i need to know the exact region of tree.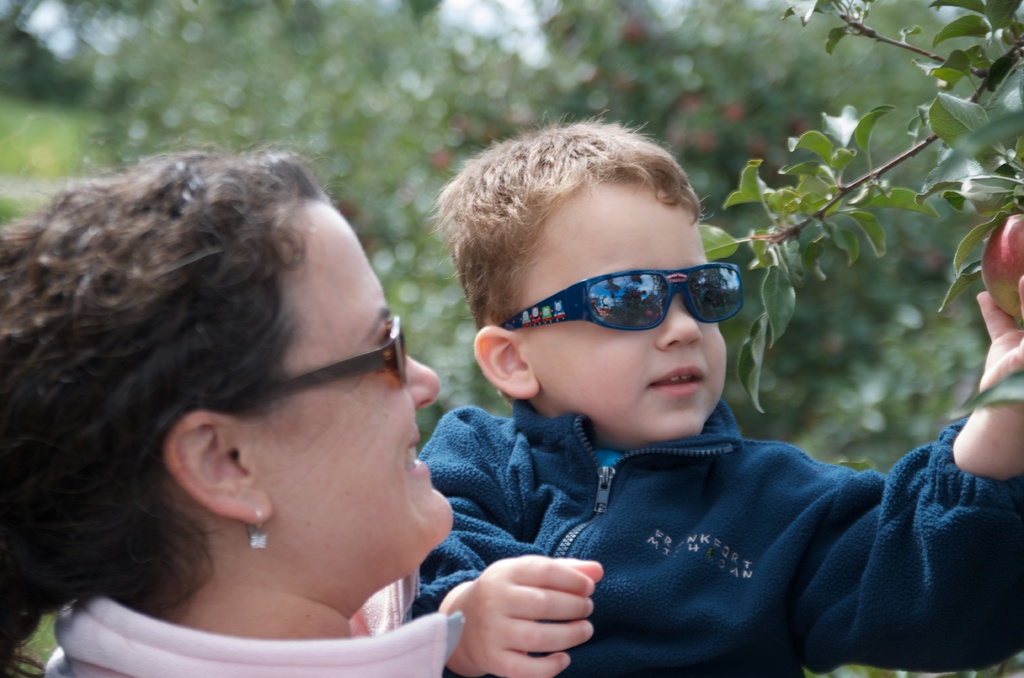
Region: BBox(705, 1, 1023, 458).
